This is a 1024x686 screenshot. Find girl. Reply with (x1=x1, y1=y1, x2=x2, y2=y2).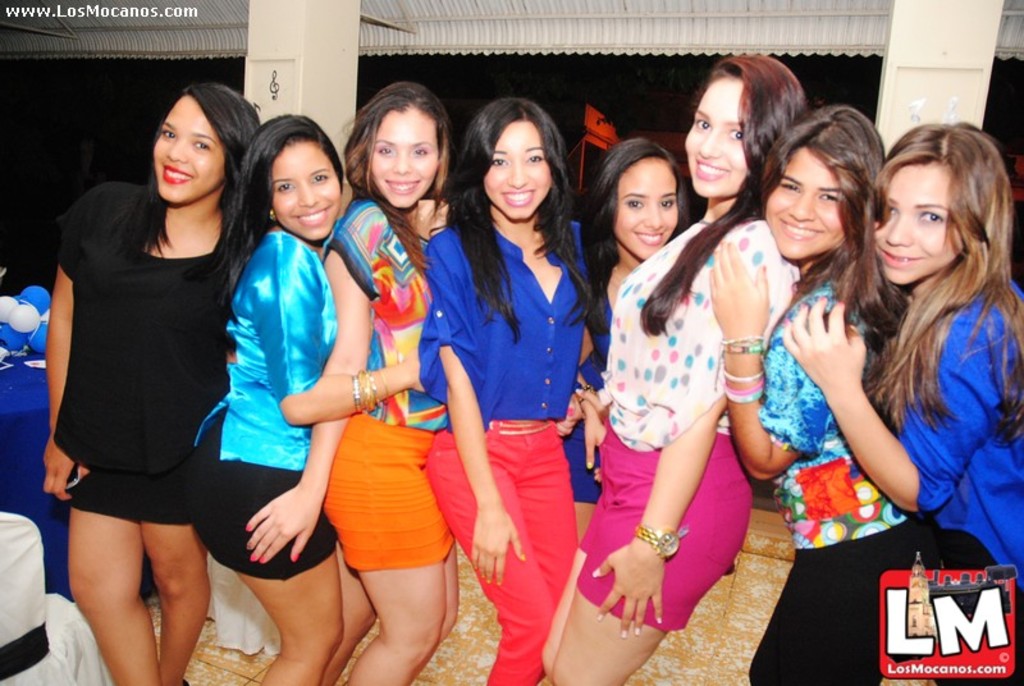
(x1=46, y1=79, x2=256, y2=685).
